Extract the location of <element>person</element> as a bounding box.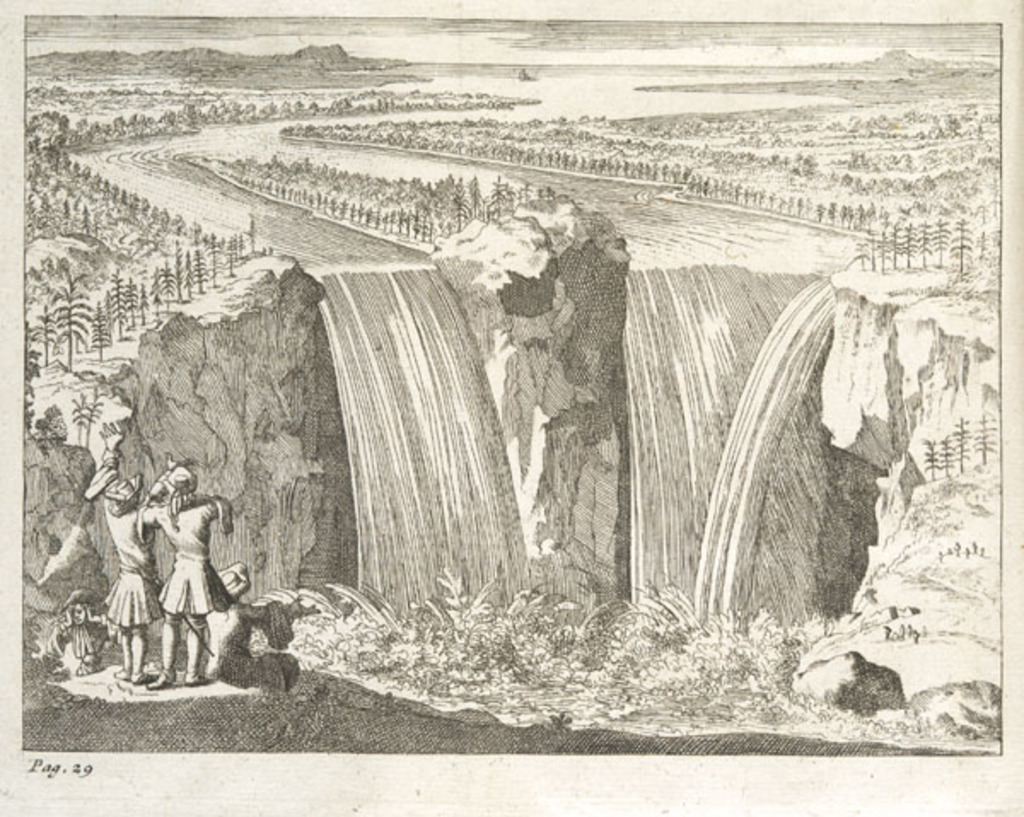
box(125, 447, 217, 689).
